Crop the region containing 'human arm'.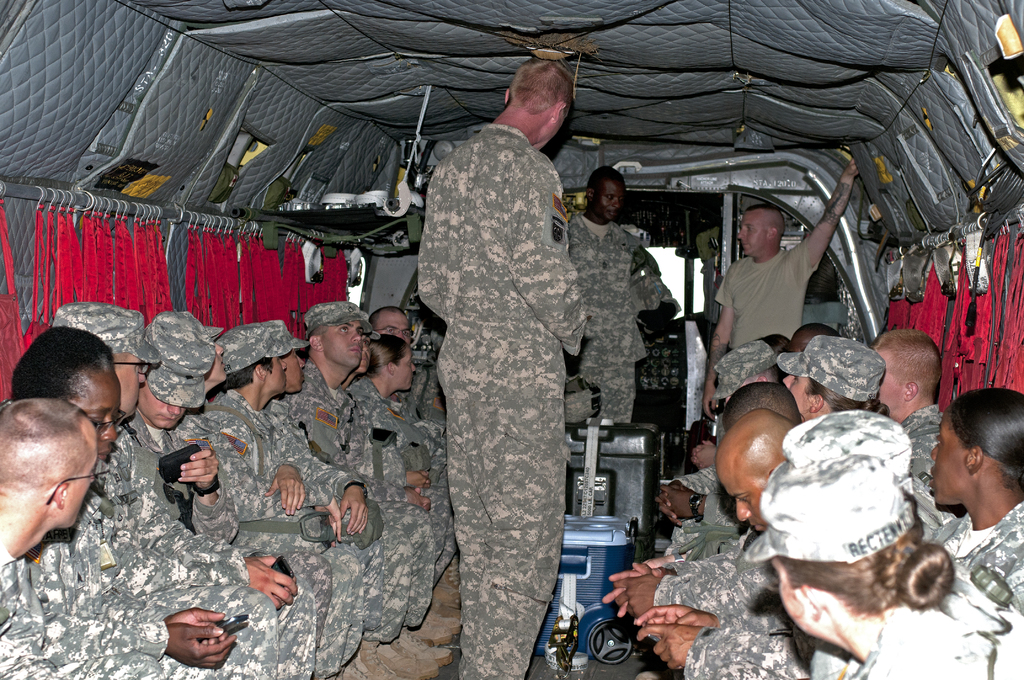
Crop region: left=308, top=466, right=343, bottom=538.
